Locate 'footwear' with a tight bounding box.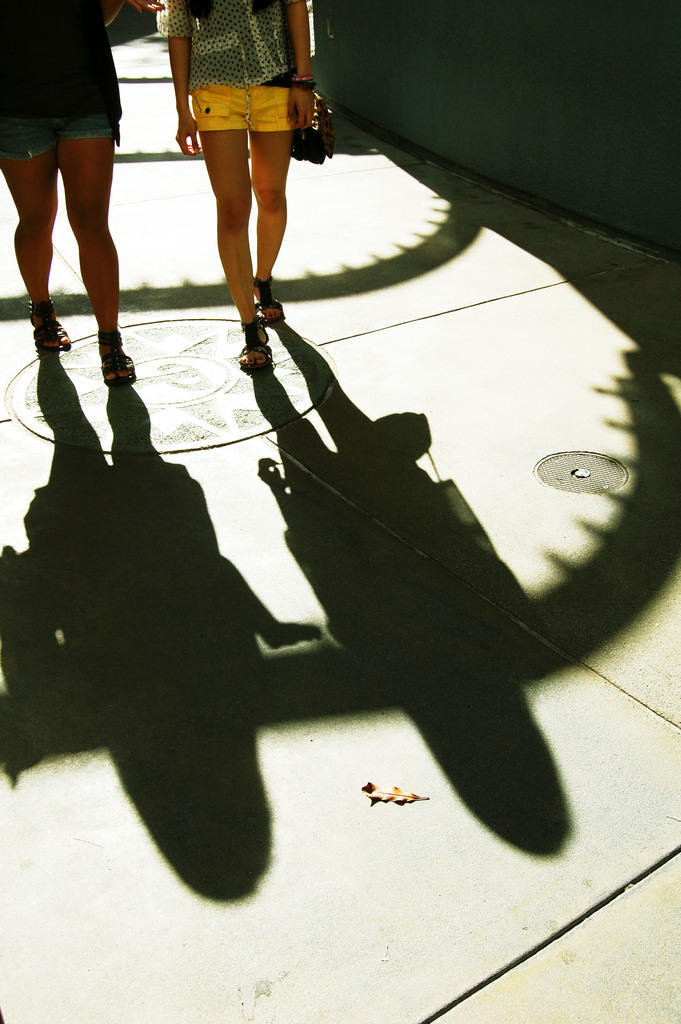
236,314,274,372.
